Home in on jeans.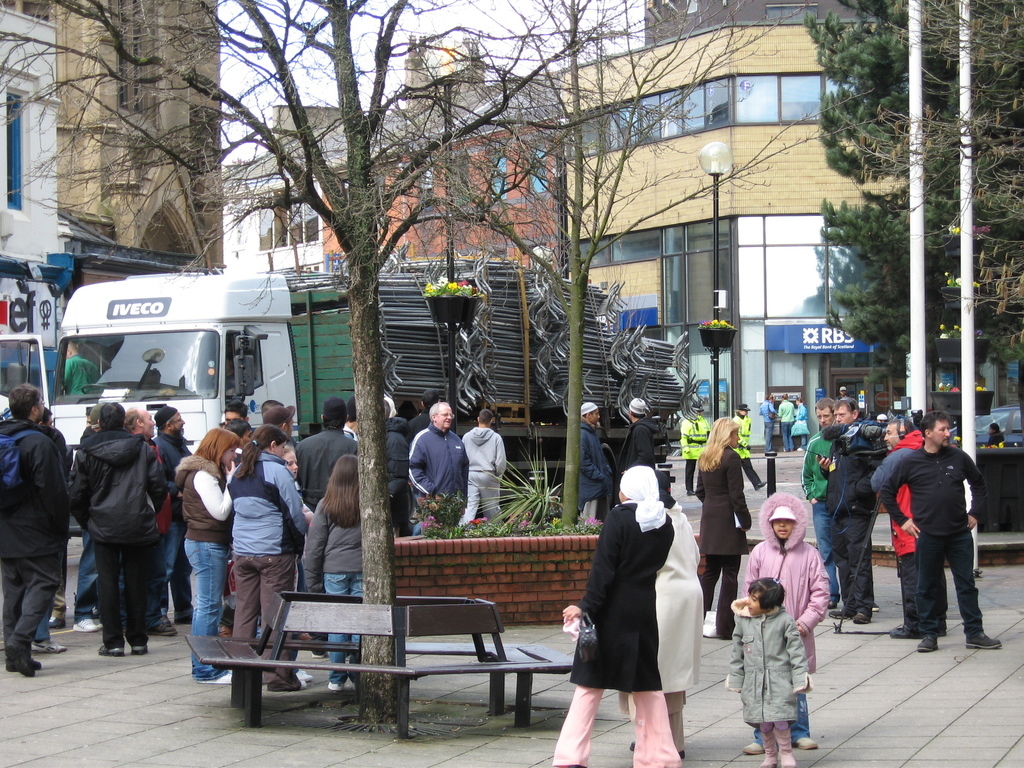
Homed in at Rect(231, 548, 300, 637).
